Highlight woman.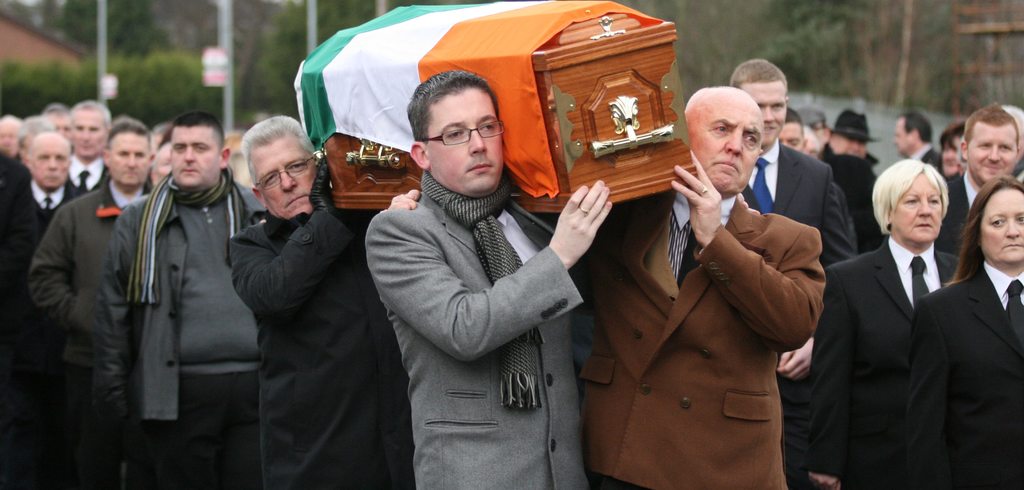
Highlighted region: (x1=940, y1=123, x2=966, y2=188).
